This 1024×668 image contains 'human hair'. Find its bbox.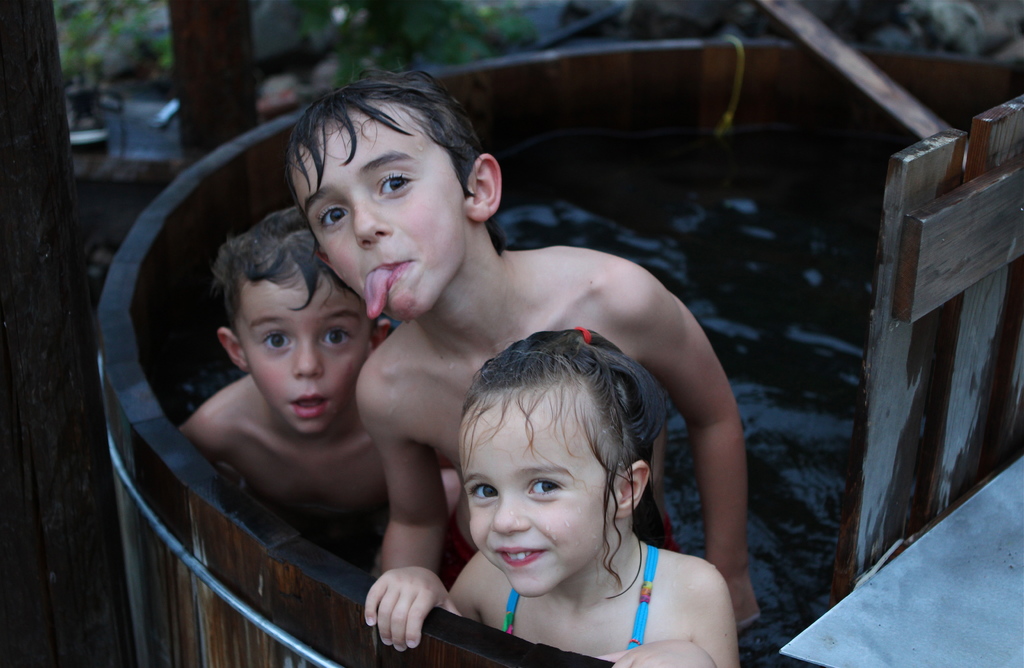
[282, 69, 487, 267].
